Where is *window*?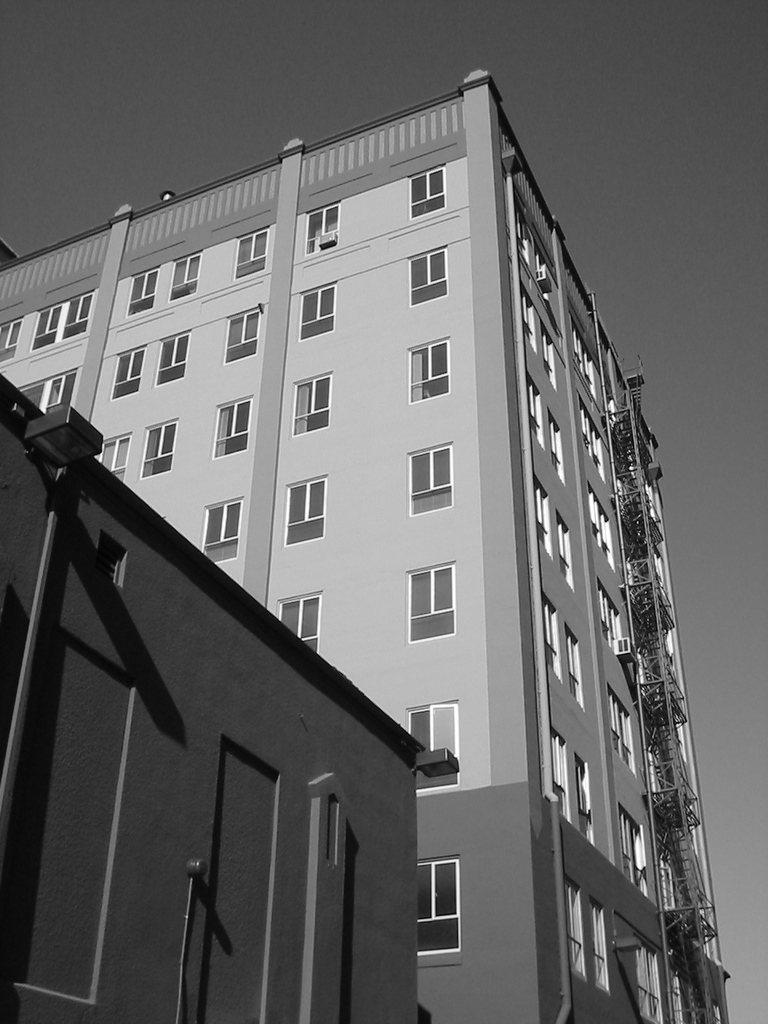
409 339 449 403.
